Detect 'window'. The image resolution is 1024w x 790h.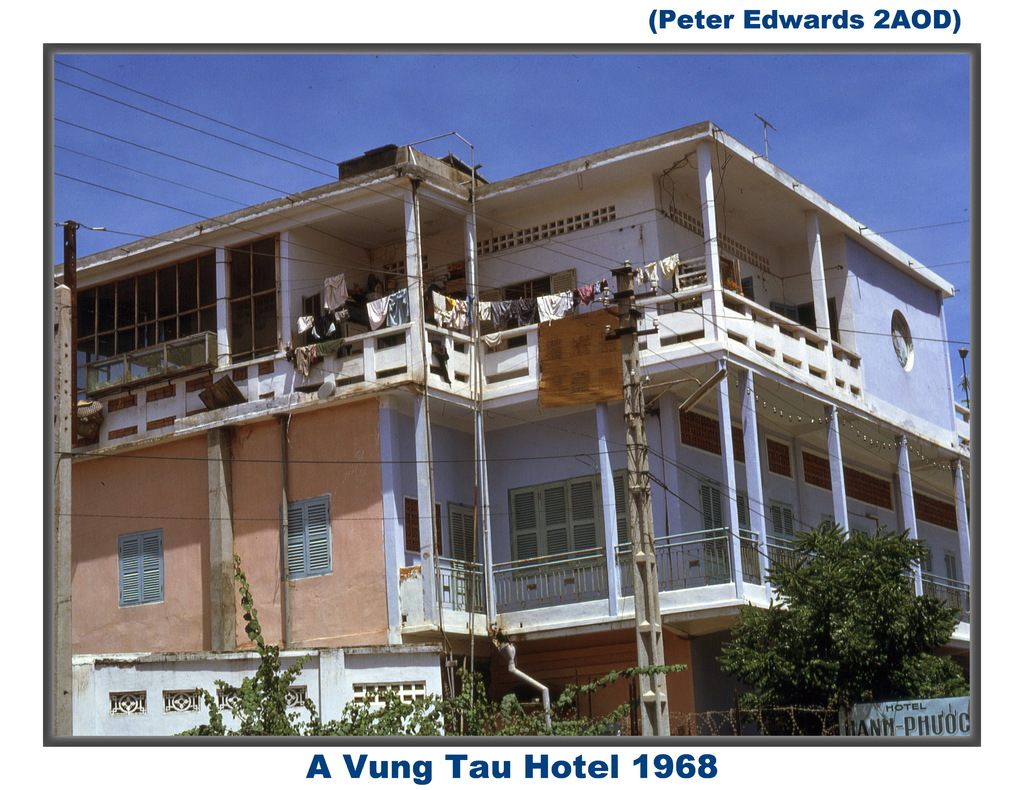
l=513, t=469, r=634, b=571.
